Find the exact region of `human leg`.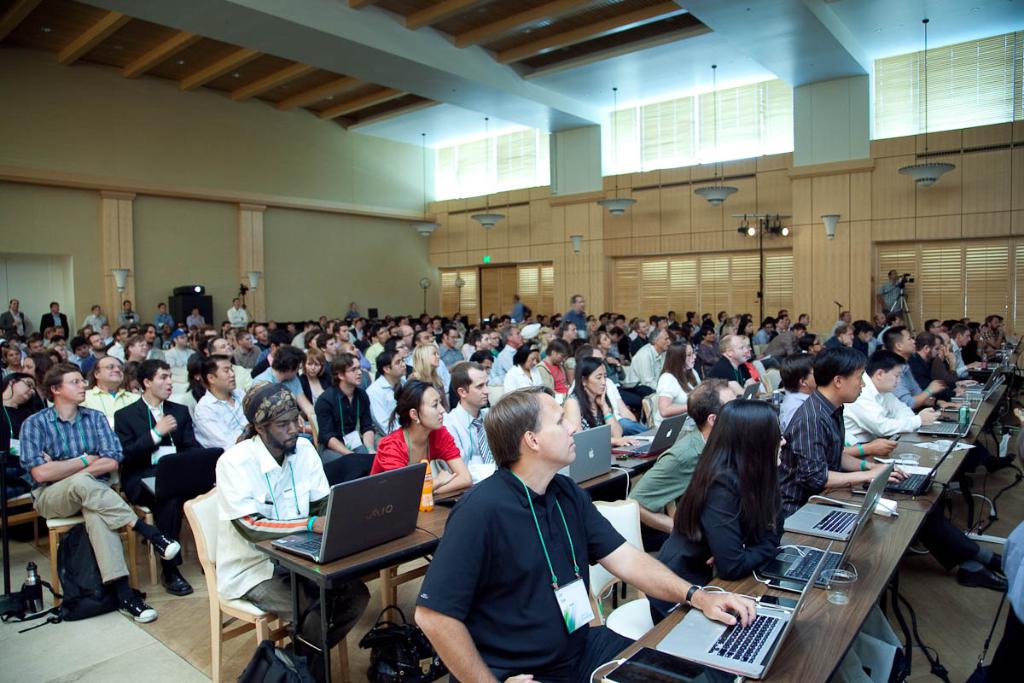
Exact region: (x1=919, y1=515, x2=1005, y2=581).
